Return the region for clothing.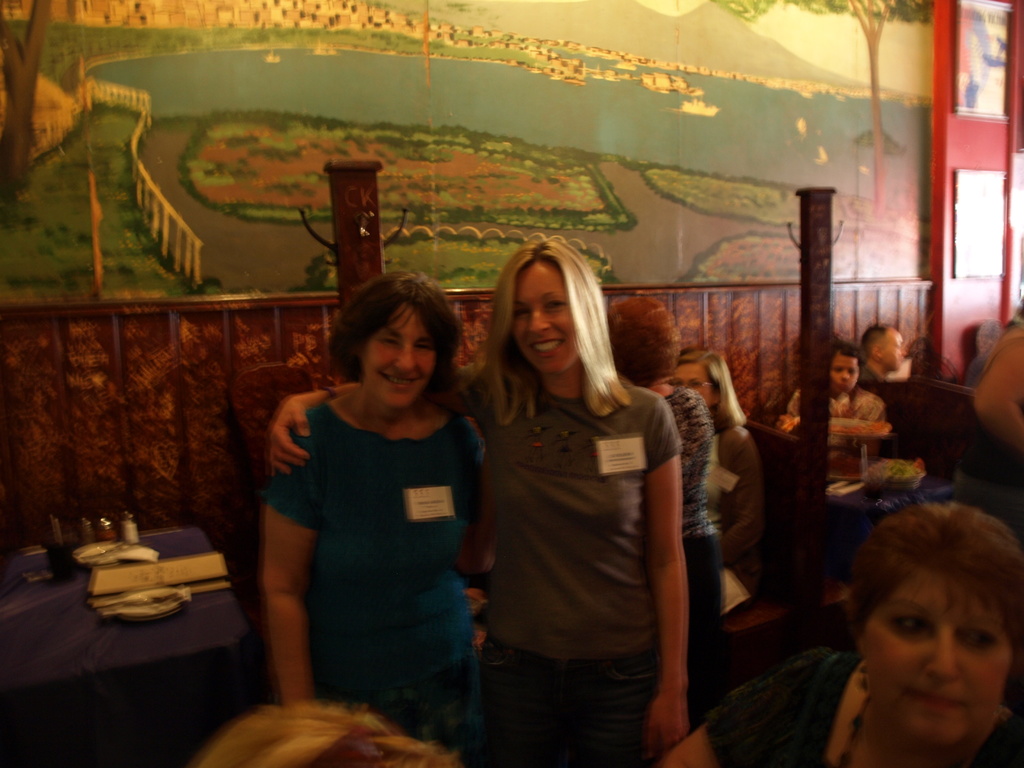
956 294 1023 541.
